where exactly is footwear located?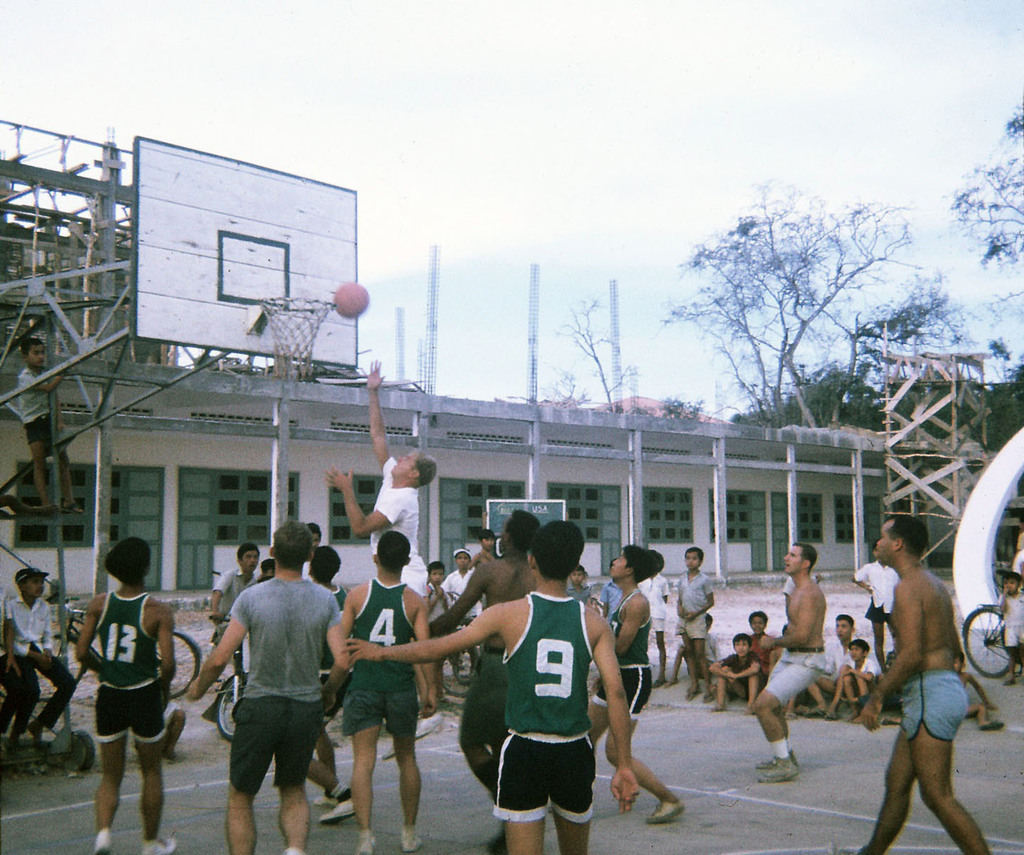
Its bounding box is Rect(652, 675, 666, 690).
